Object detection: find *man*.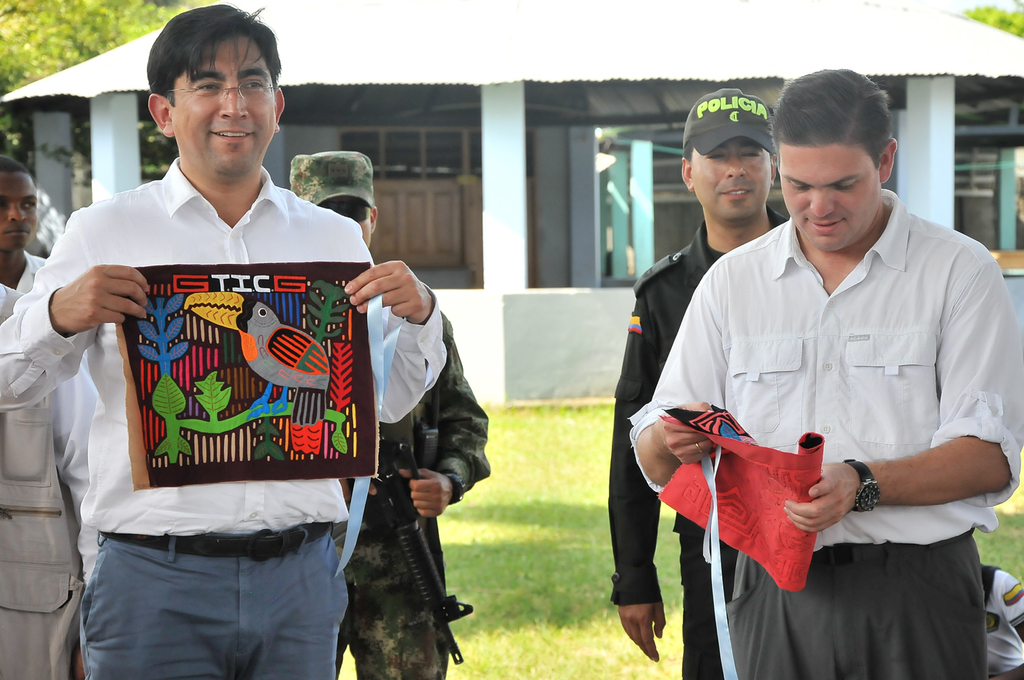
(0, 156, 95, 679).
